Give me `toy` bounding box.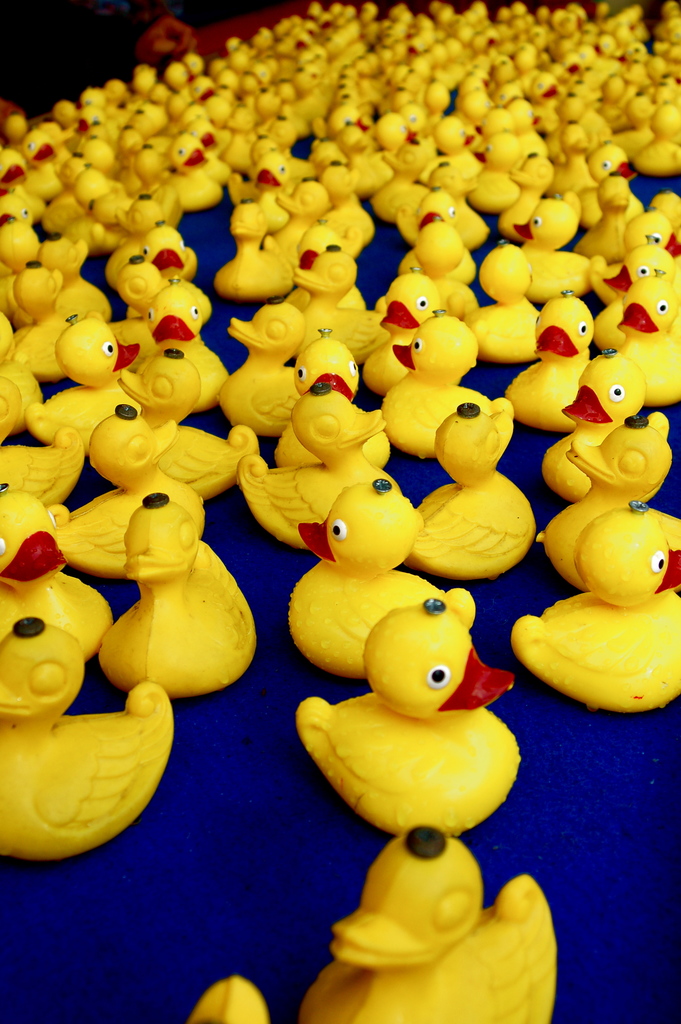
{"x1": 51, "y1": 401, "x2": 209, "y2": 576}.
